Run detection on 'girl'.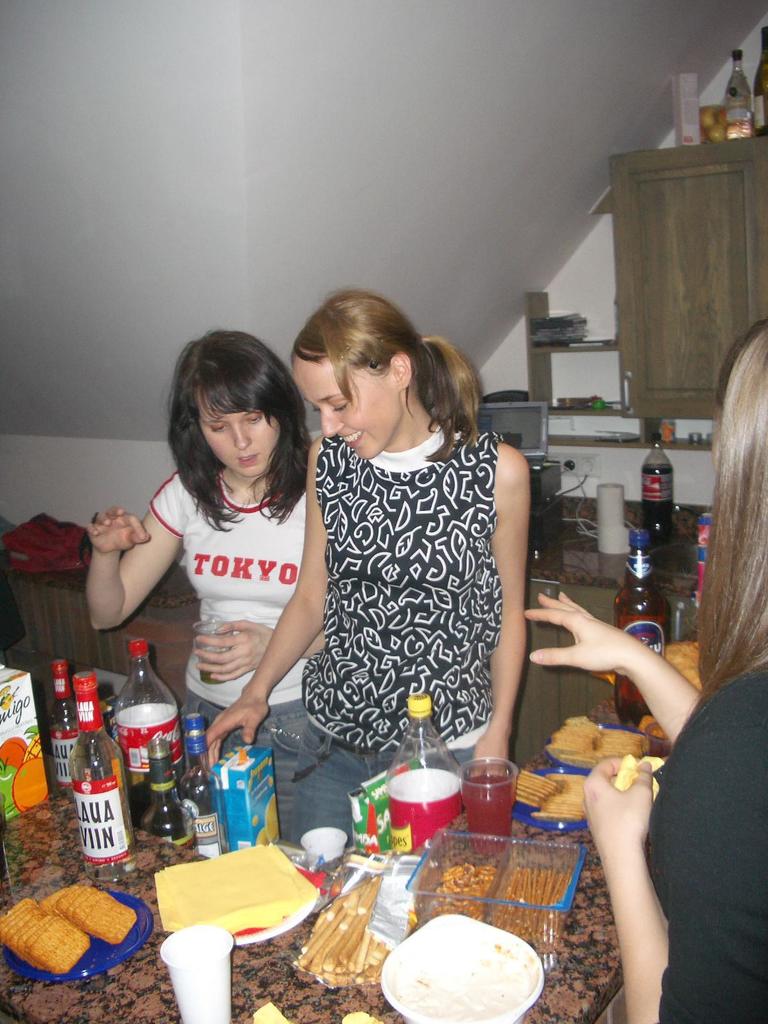
Result: box(207, 285, 531, 849).
